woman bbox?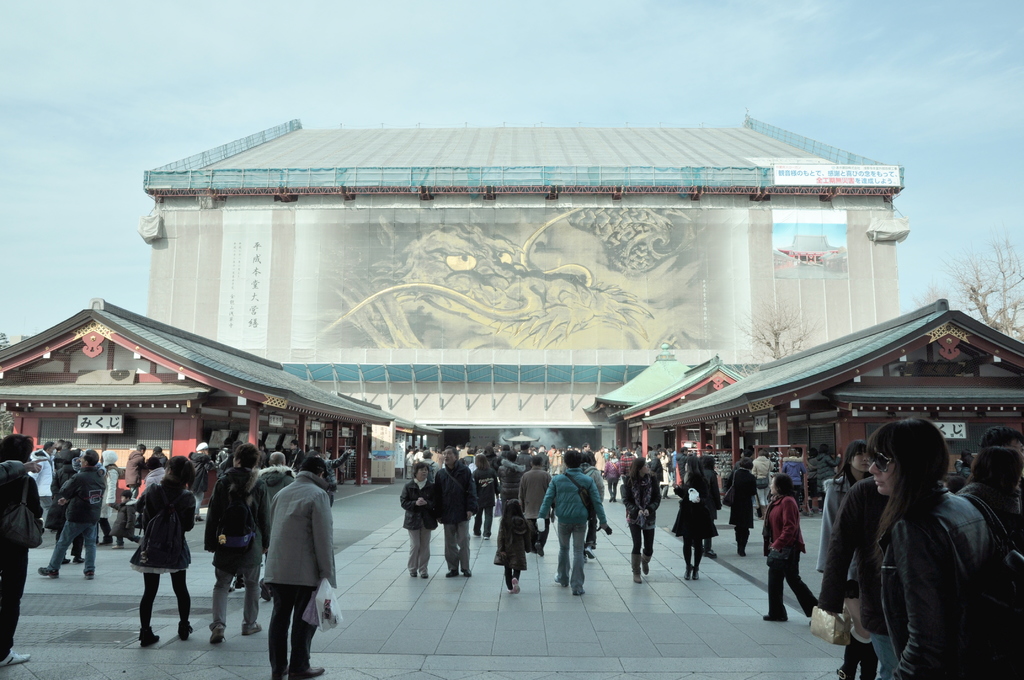
[left=623, top=456, right=664, bottom=583]
